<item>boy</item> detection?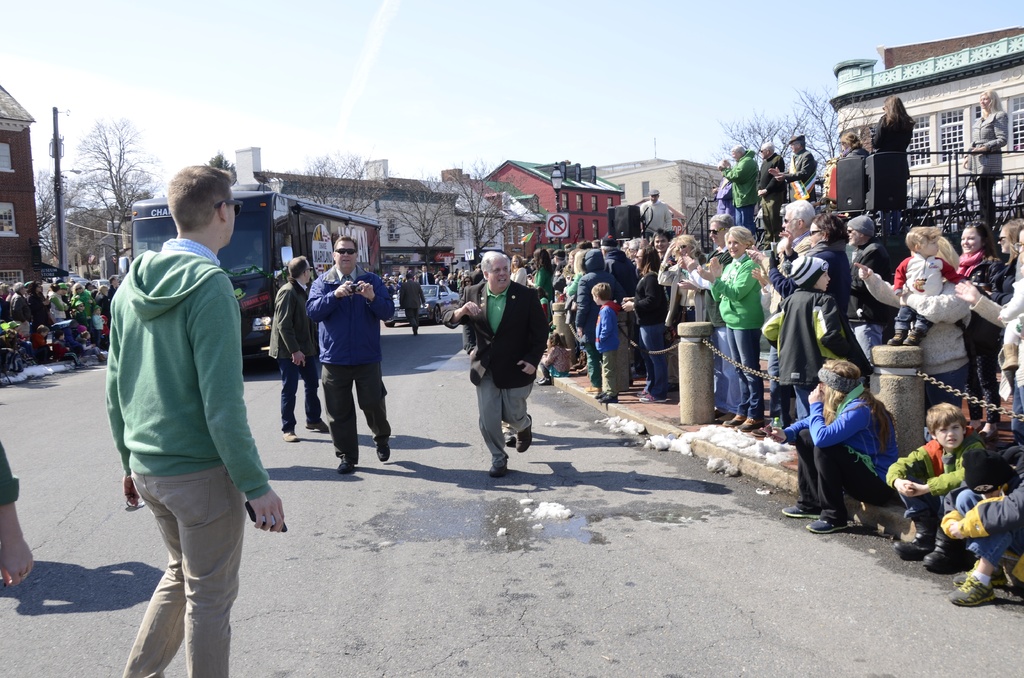
{"x1": 885, "y1": 401, "x2": 986, "y2": 572}
